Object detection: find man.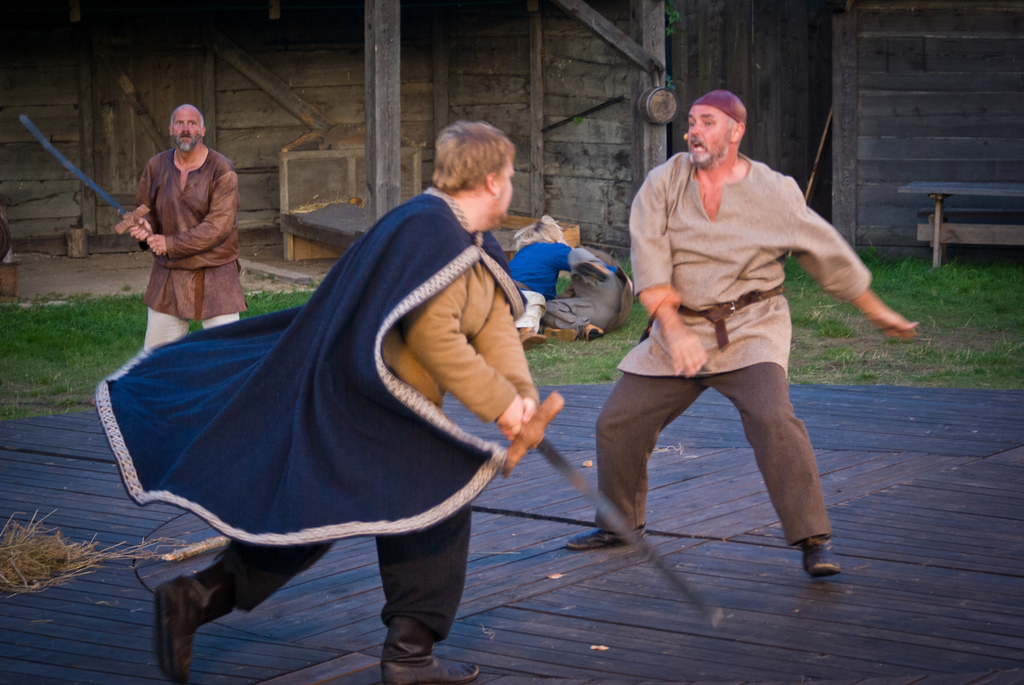
locate(595, 78, 890, 587).
